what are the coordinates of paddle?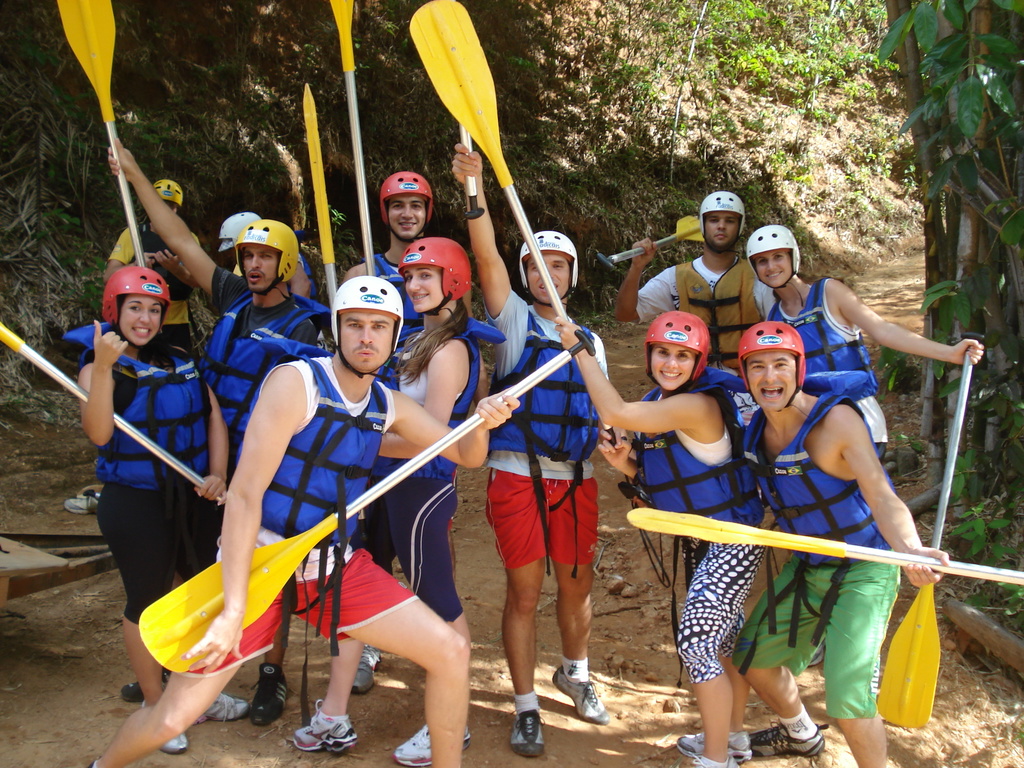
bbox=[305, 86, 337, 310].
